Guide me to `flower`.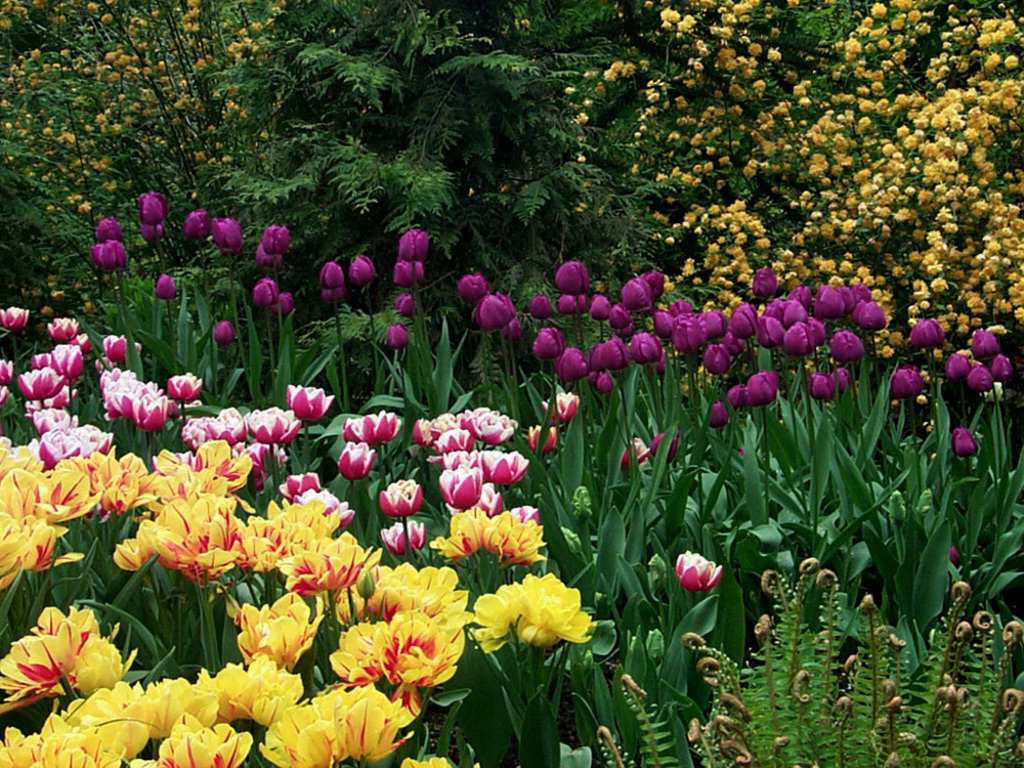
Guidance: box(553, 342, 588, 387).
